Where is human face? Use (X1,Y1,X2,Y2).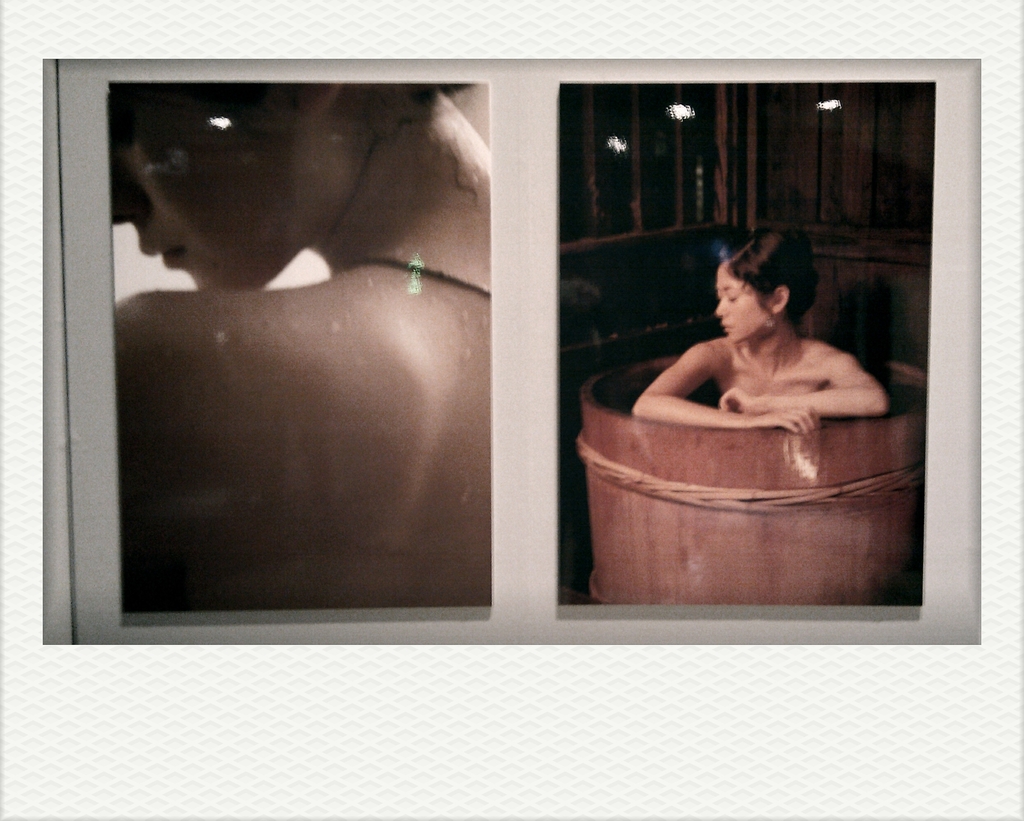
(111,104,340,293).
